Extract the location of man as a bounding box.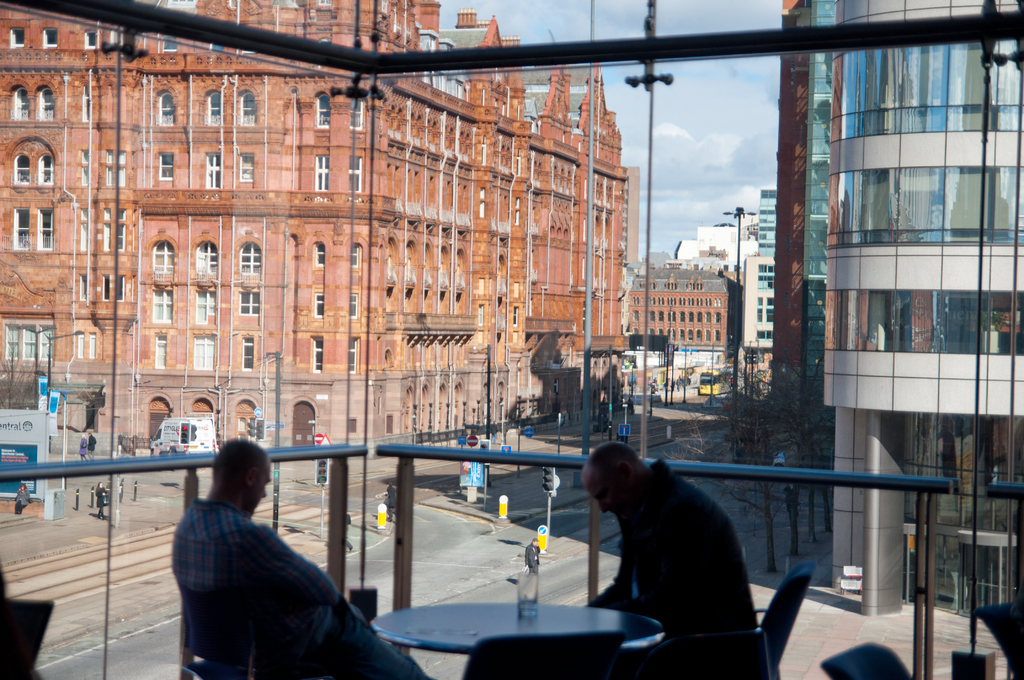
[x1=147, y1=436, x2=391, y2=665].
